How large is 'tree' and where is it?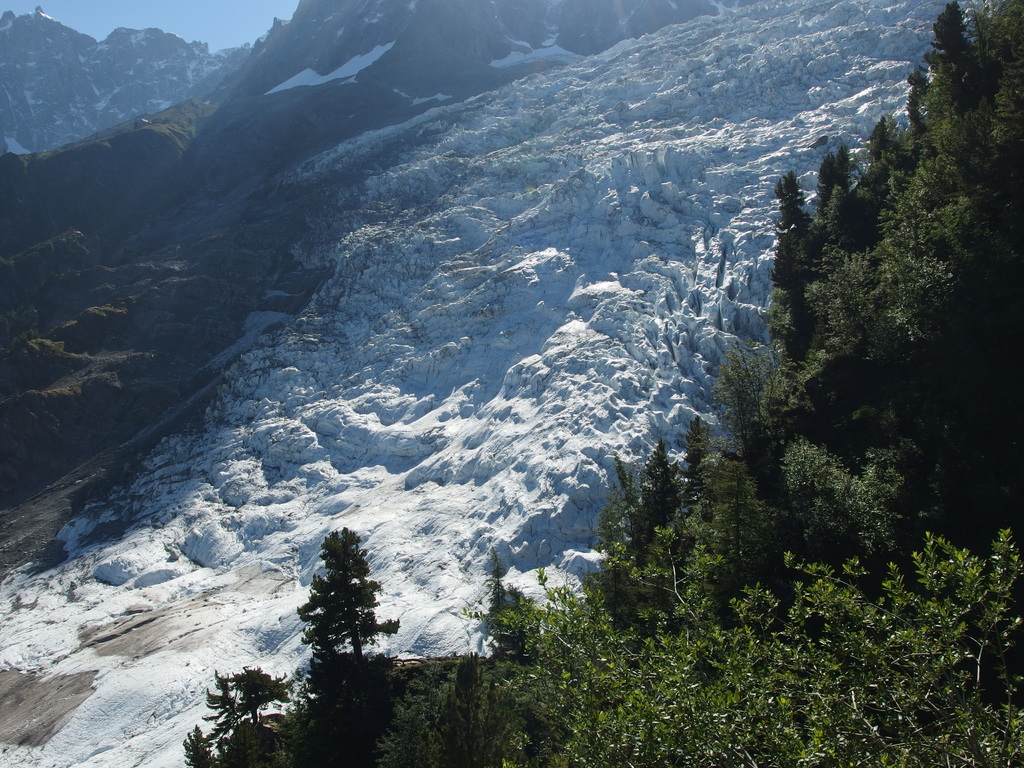
Bounding box: pyautogui.locateOnScreen(204, 664, 295, 742).
